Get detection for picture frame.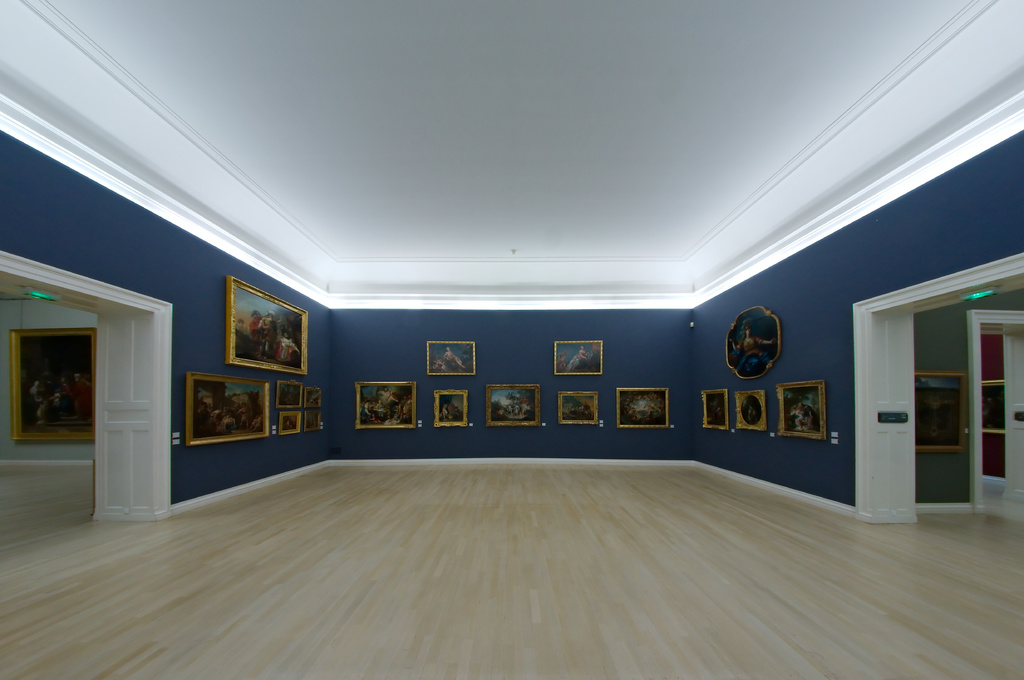
Detection: select_region(913, 370, 970, 455).
